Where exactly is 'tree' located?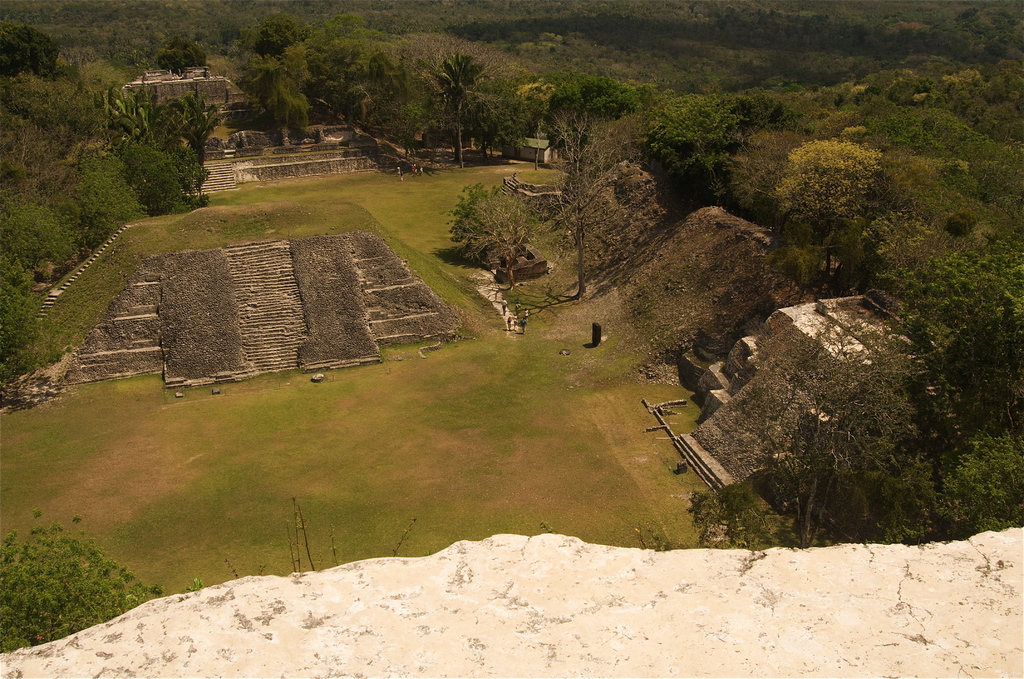
Its bounding box is 246,13,301,58.
